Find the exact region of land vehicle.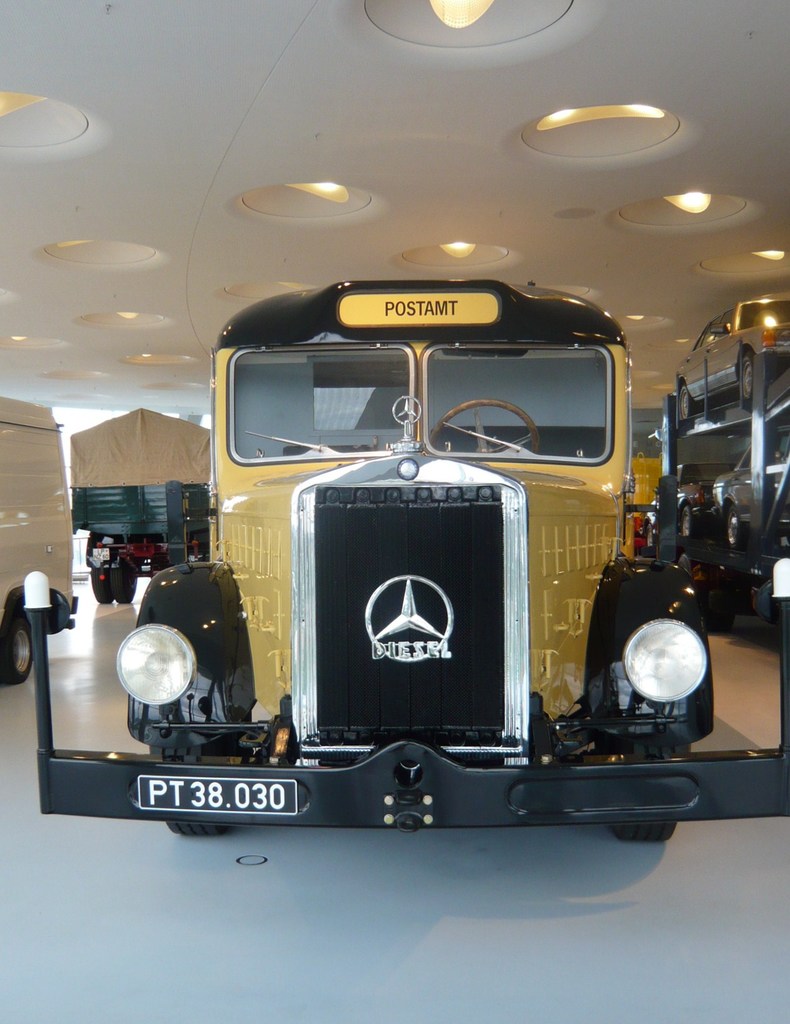
Exact region: <bbox>713, 428, 789, 547</bbox>.
